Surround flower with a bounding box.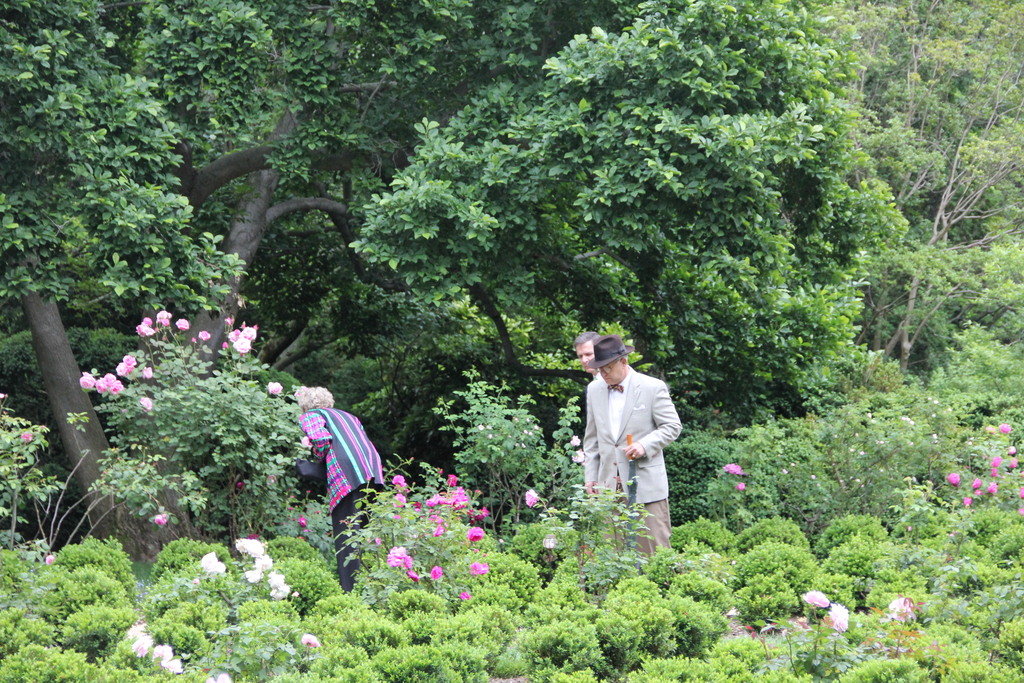
<box>888,598,919,620</box>.
